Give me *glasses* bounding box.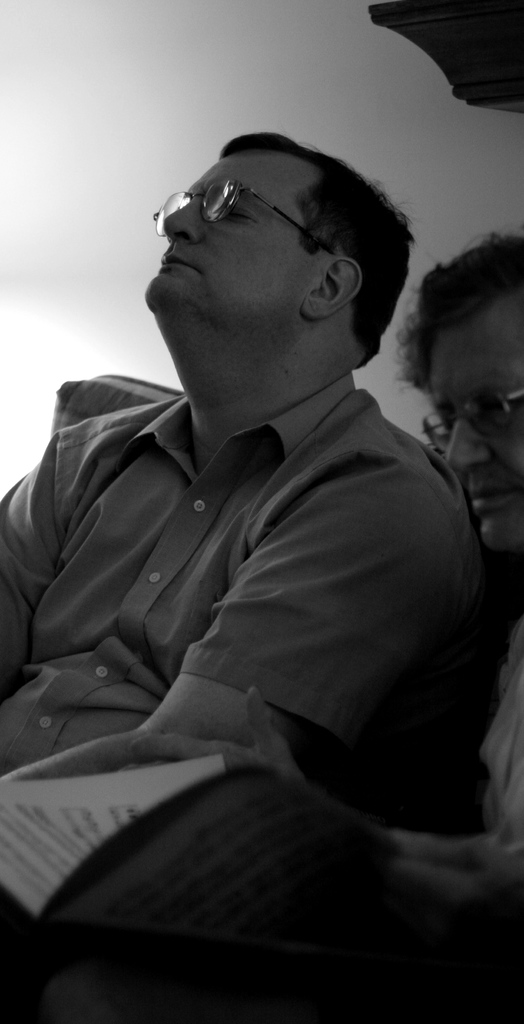
Rect(160, 166, 283, 221).
